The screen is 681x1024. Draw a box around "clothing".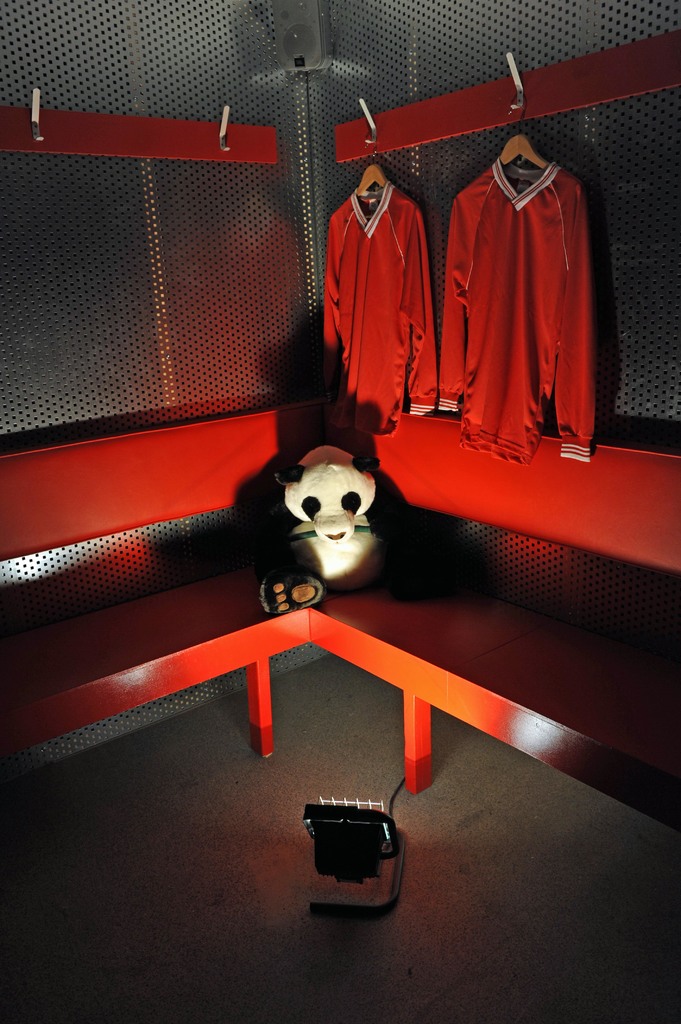
(319,180,438,436).
